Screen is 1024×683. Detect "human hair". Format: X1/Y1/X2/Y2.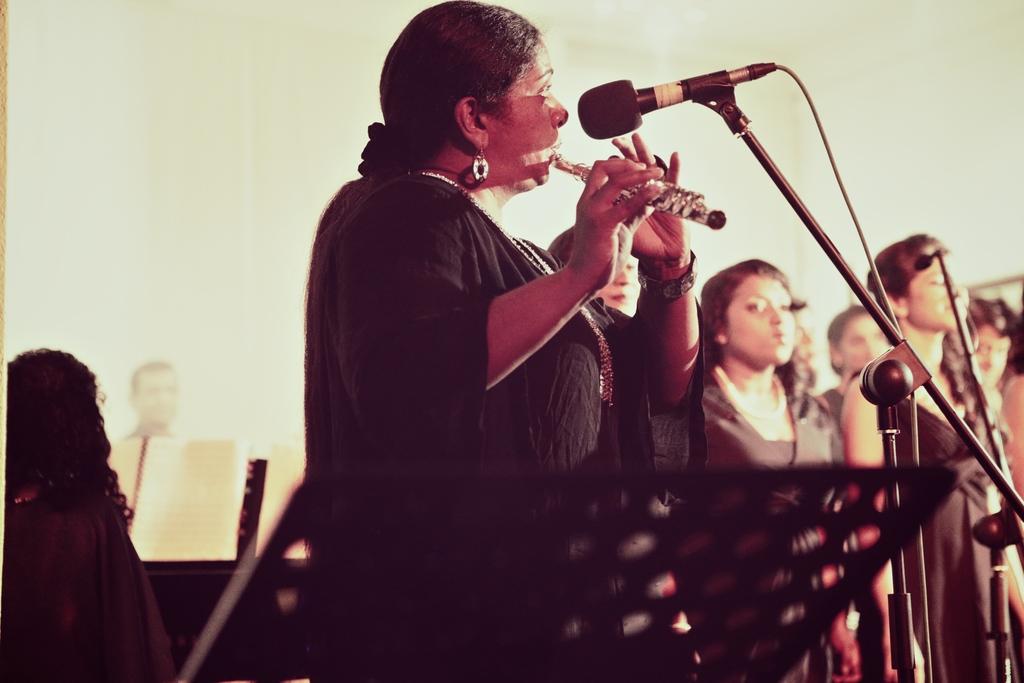
827/304/872/378.
